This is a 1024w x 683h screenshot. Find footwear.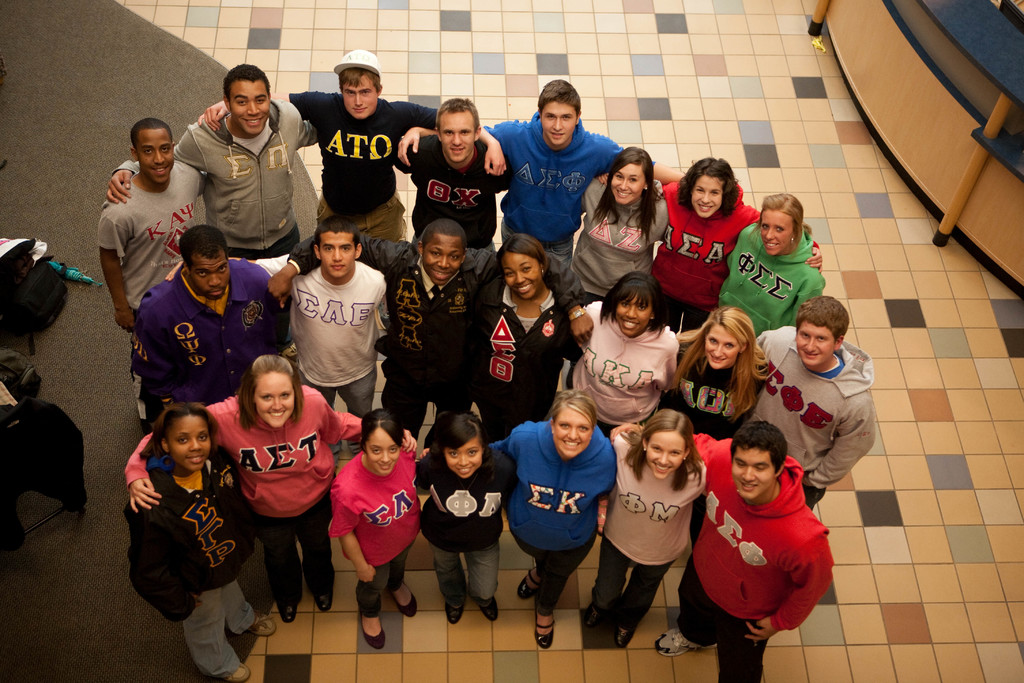
Bounding box: 532/609/559/651.
